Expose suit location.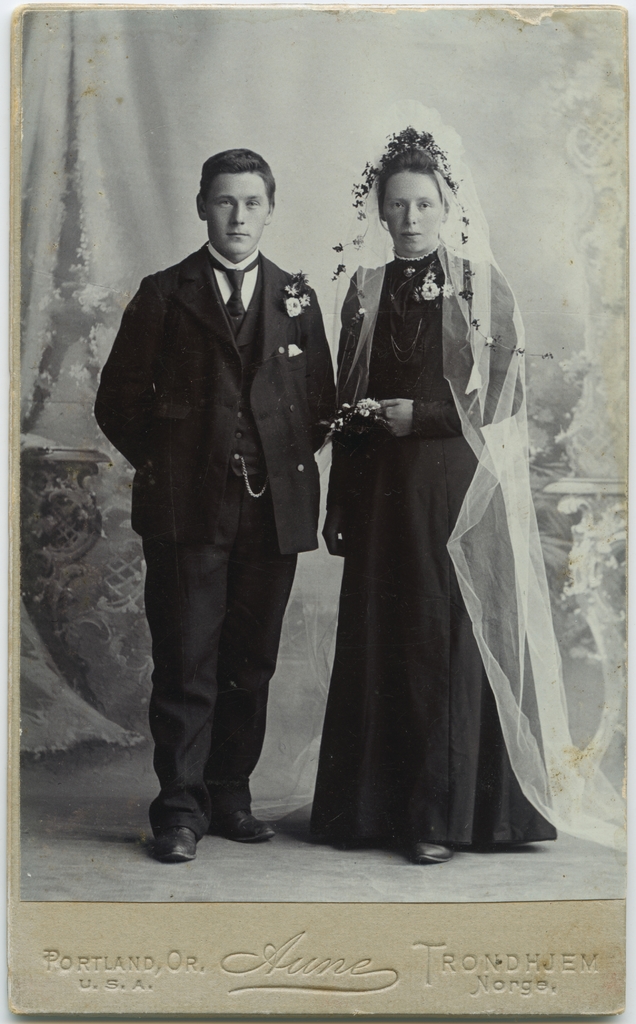
Exposed at box(108, 137, 328, 879).
